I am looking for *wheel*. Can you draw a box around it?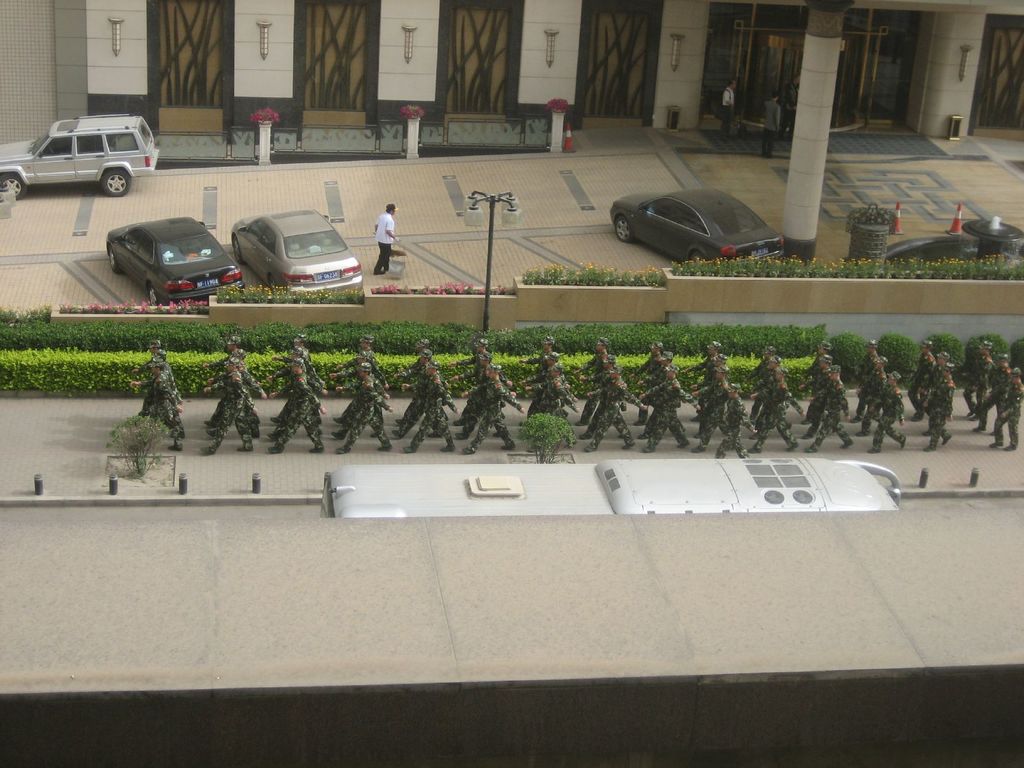
Sure, the bounding box is BBox(232, 239, 242, 264).
